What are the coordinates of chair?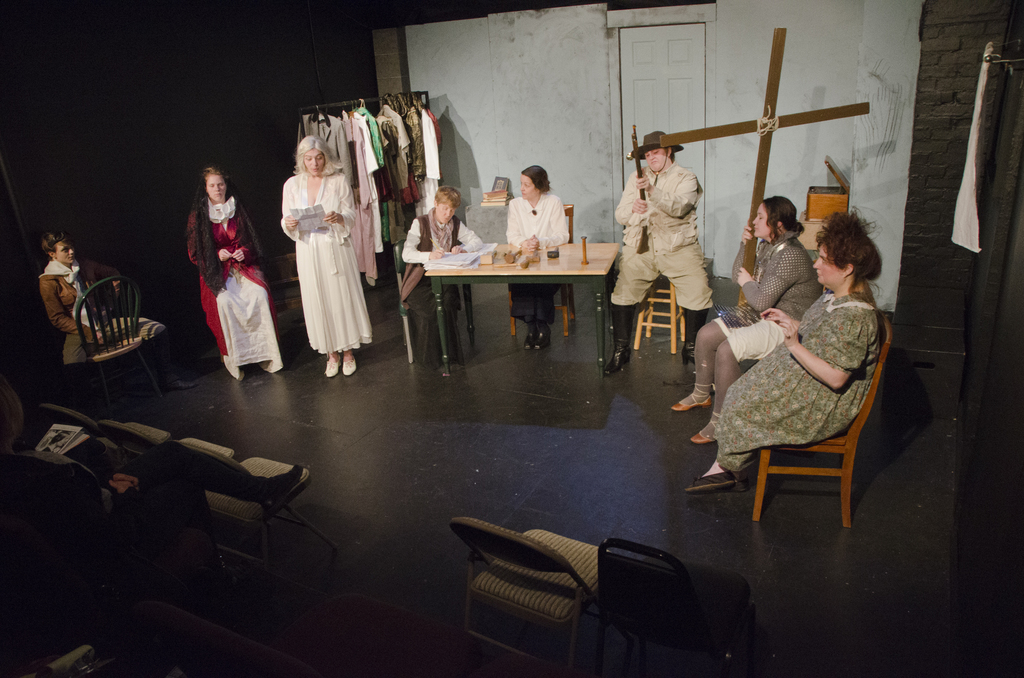
{"left": 31, "top": 403, "right": 134, "bottom": 481}.
